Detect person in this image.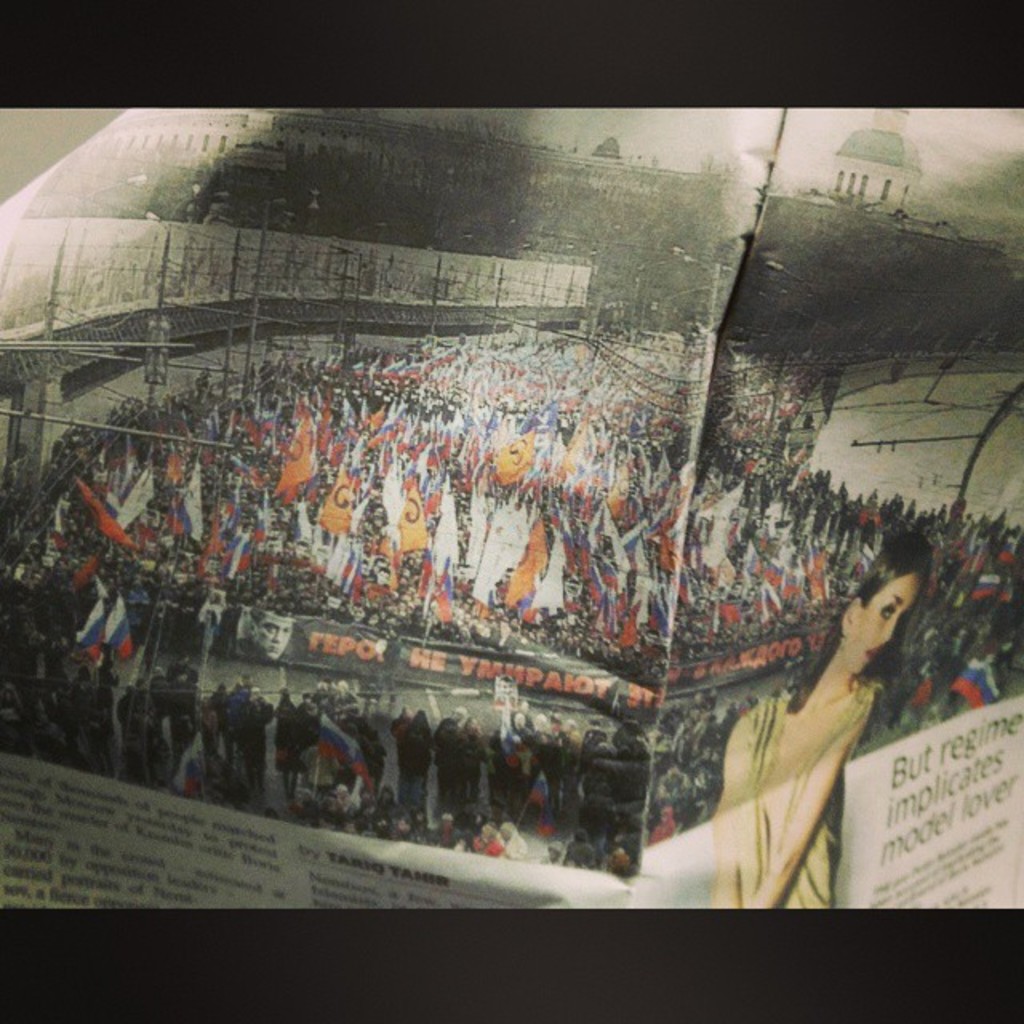
Detection: 570/826/598/867.
